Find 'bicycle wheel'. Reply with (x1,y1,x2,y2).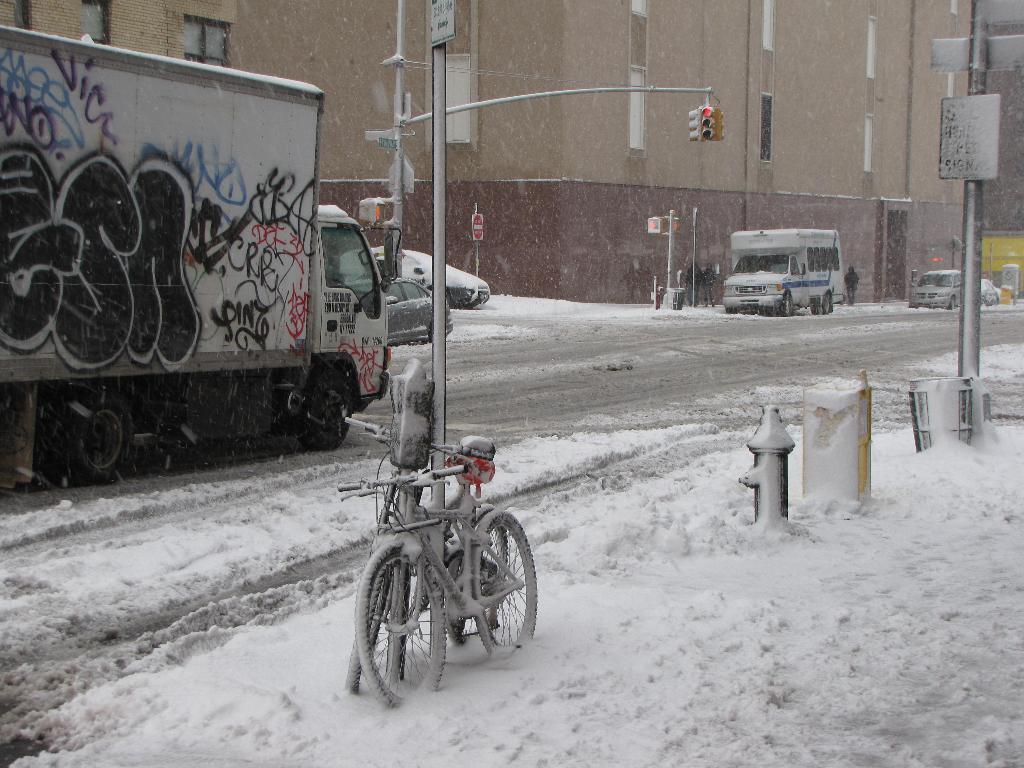
(346,537,392,701).
